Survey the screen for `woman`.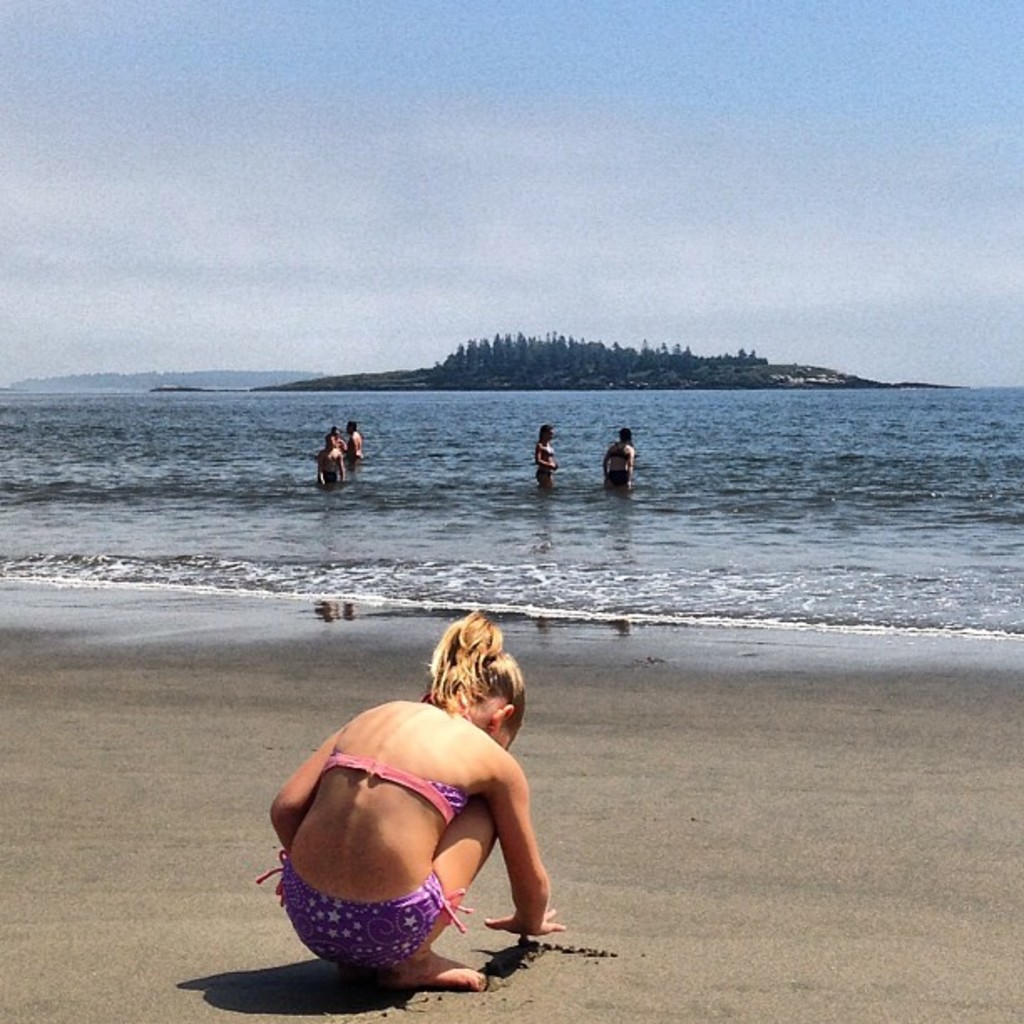
Survey found: [234,589,567,1004].
